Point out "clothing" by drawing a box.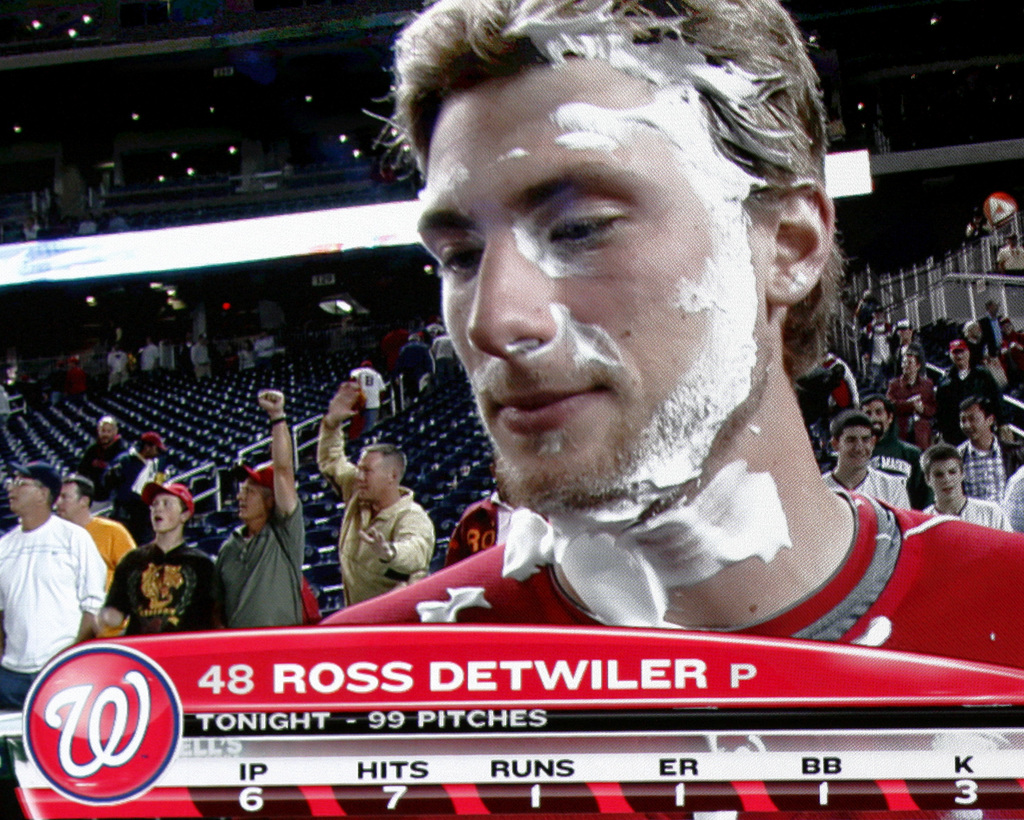
BBox(137, 341, 163, 378).
